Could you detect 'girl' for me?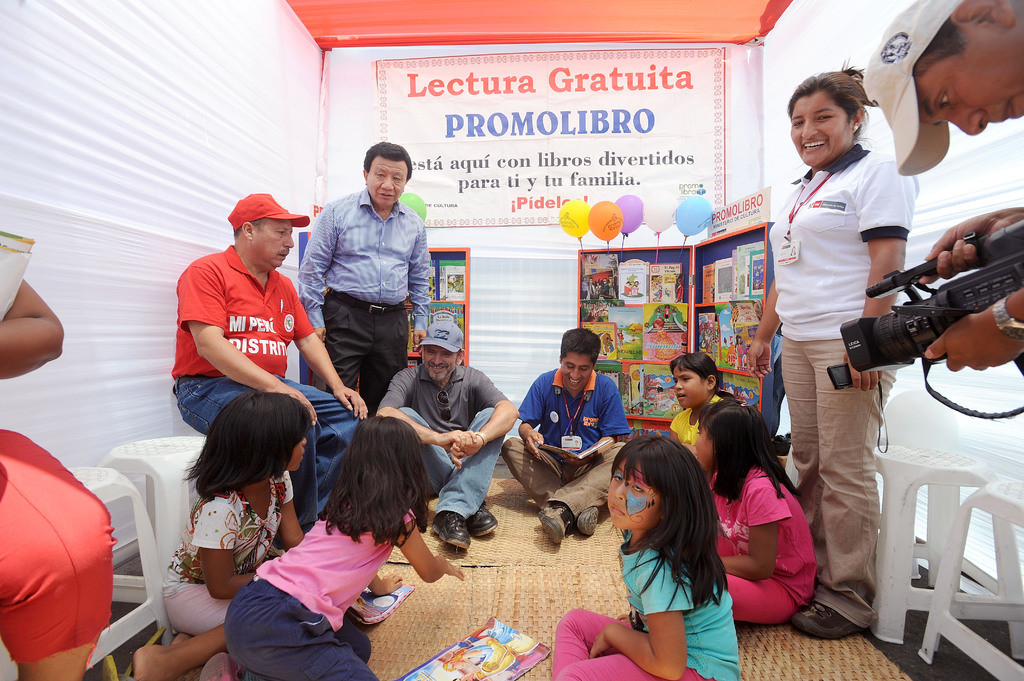
Detection result: 690:394:817:623.
